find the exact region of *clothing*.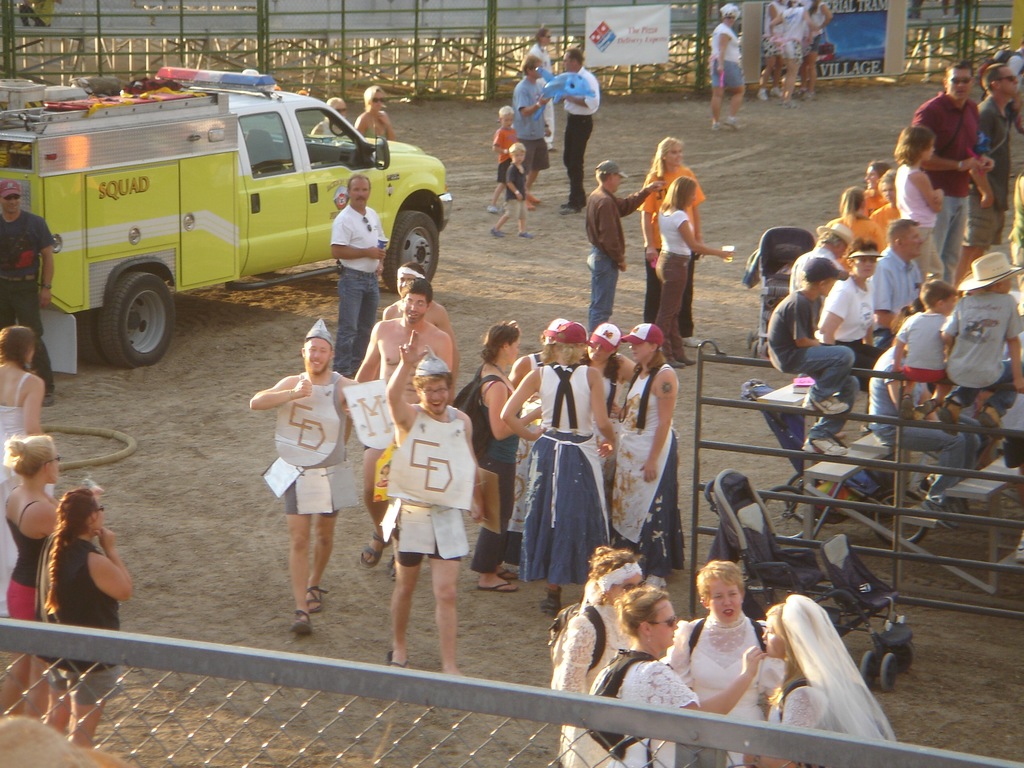
Exact region: box=[558, 603, 632, 767].
